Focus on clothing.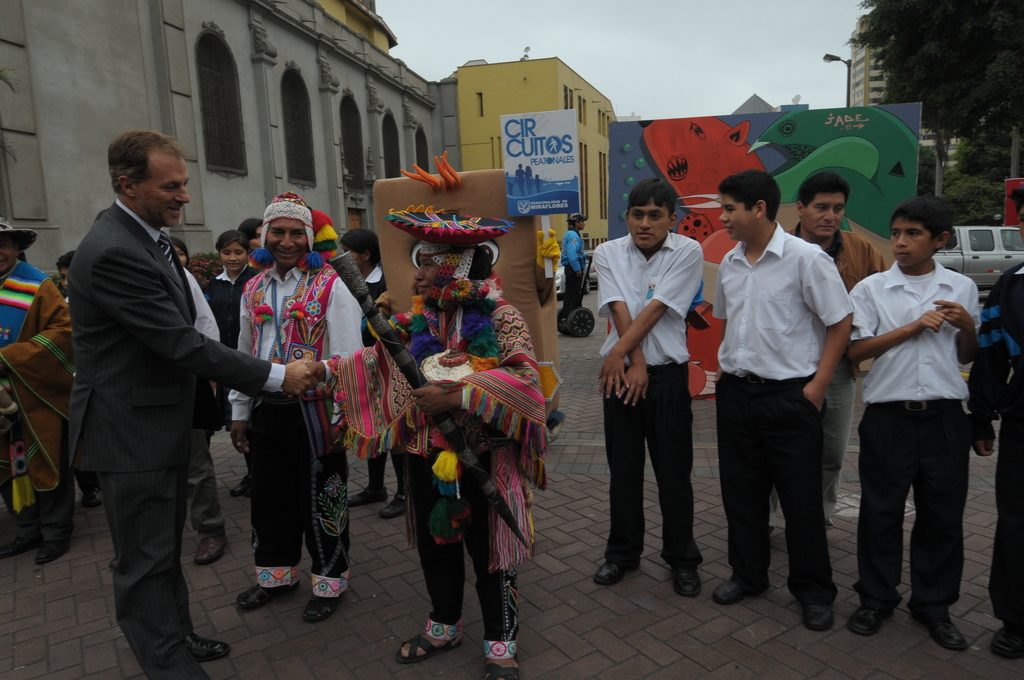
Focused at {"x1": 968, "y1": 259, "x2": 1023, "y2": 626}.
